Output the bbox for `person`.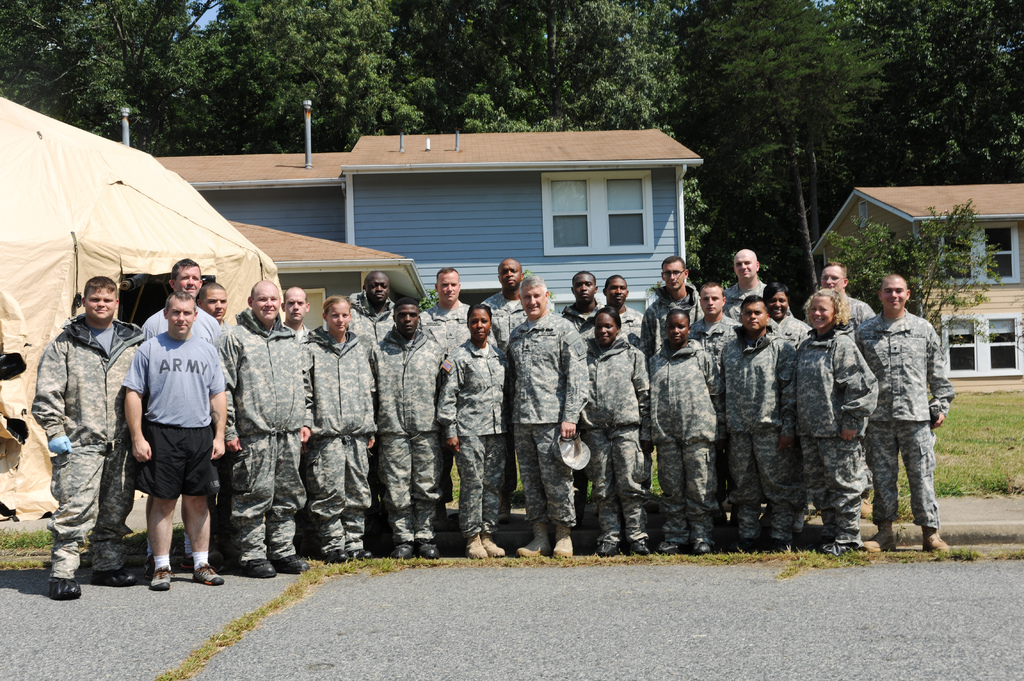
box=[142, 257, 222, 566].
